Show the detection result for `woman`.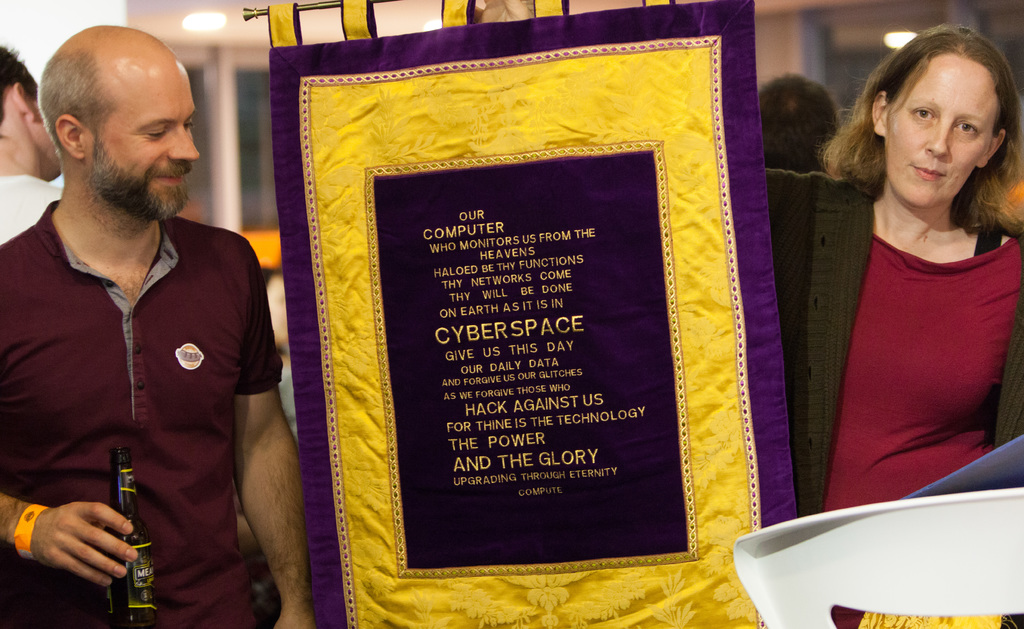
Rect(764, 25, 1023, 540).
